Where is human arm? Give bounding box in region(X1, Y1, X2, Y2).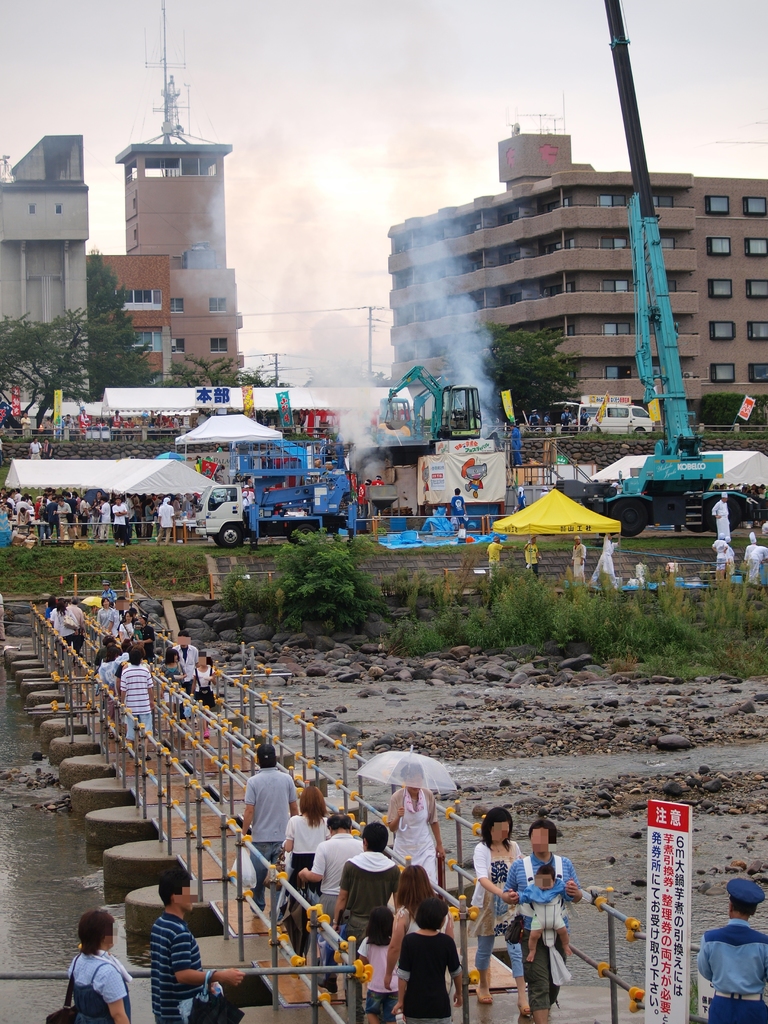
region(282, 822, 296, 853).
